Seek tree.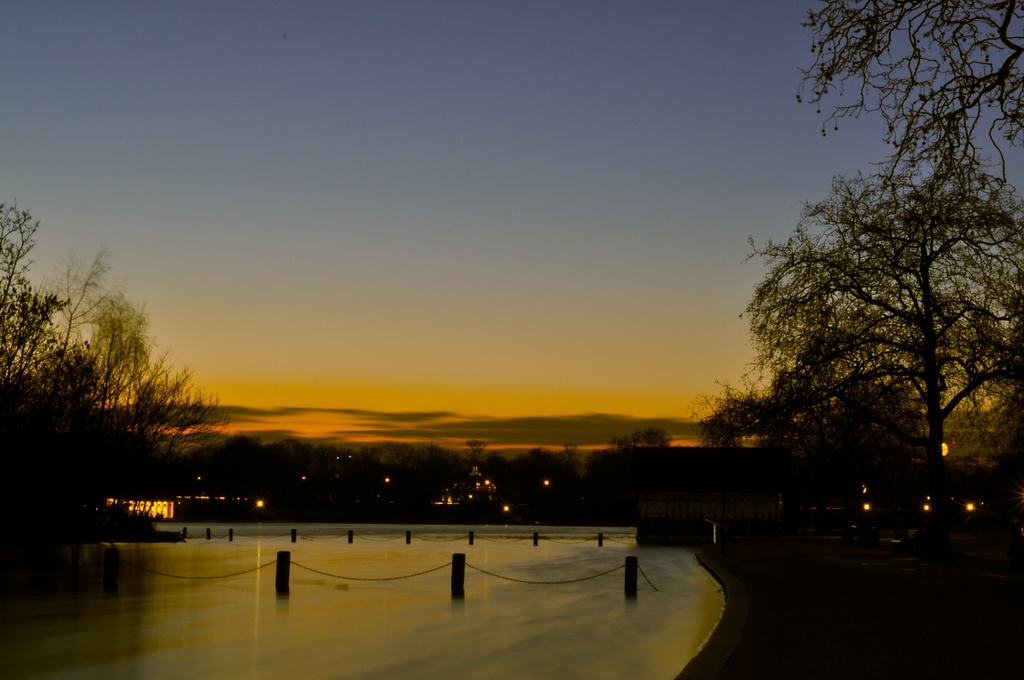
[x1=466, y1=440, x2=490, y2=460].
